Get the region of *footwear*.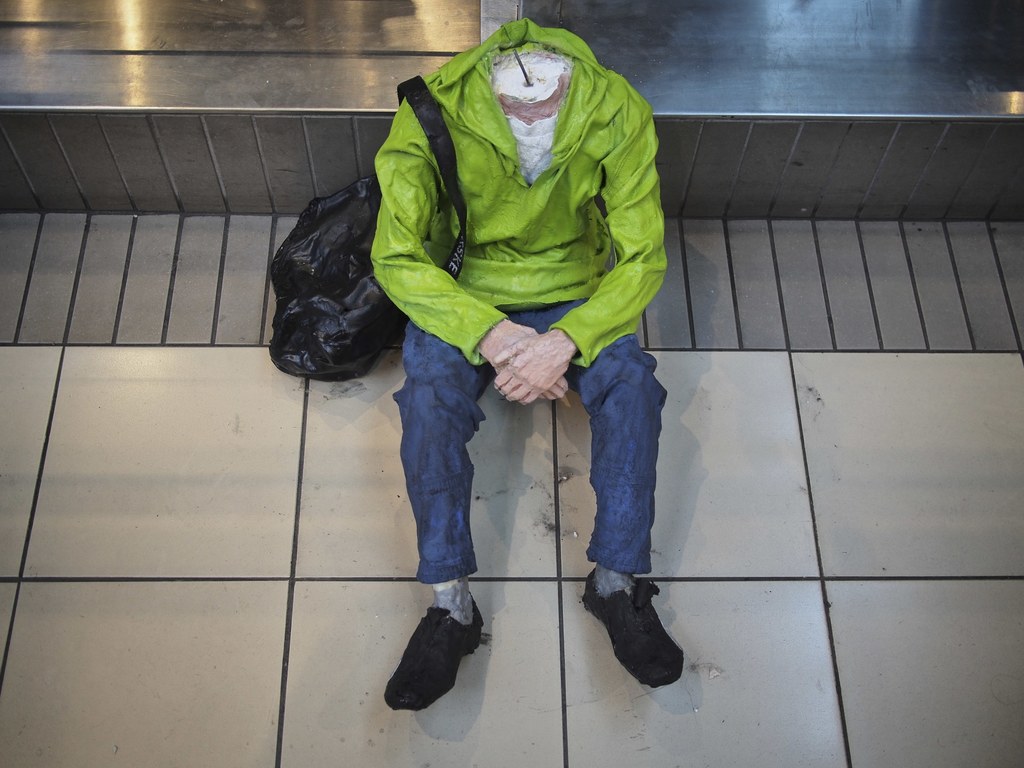
579,569,687,694.
